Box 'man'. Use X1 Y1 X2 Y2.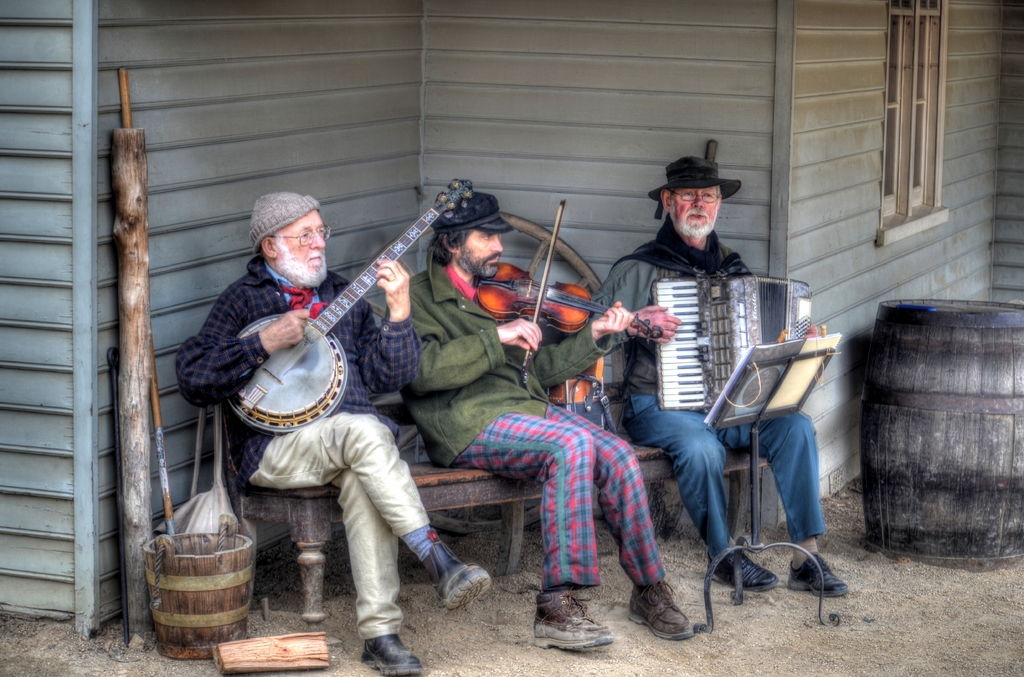
385 193 694 649.
